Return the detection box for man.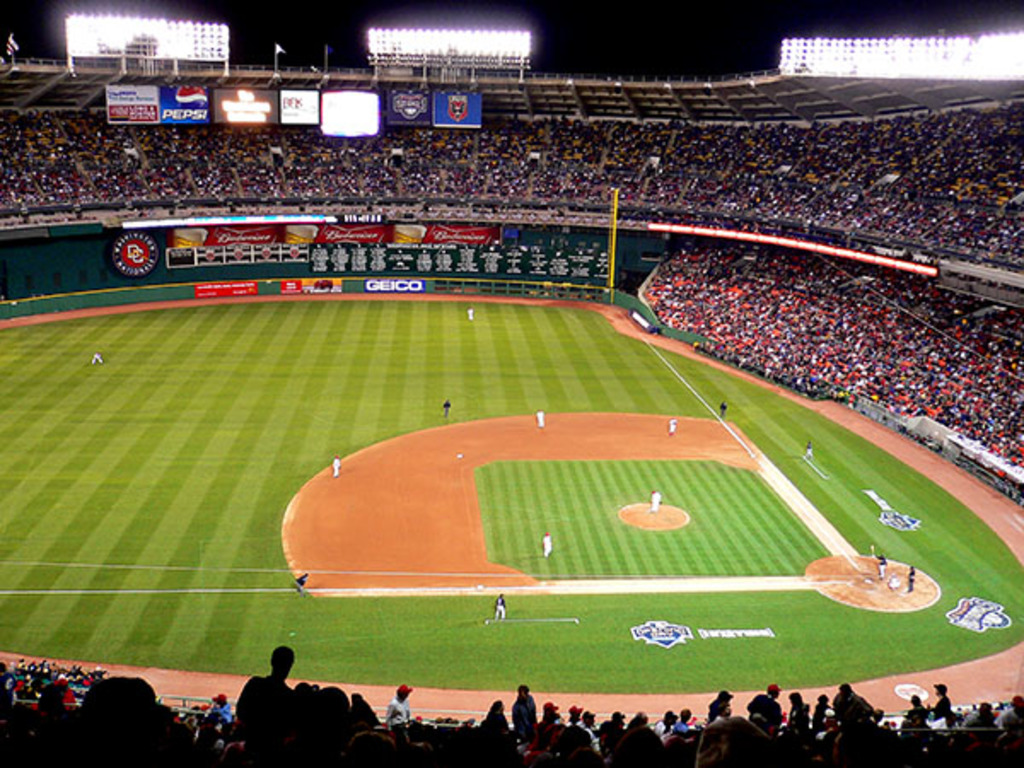
pyautogui.locateOnScreen(817, 695, 831, 715).
